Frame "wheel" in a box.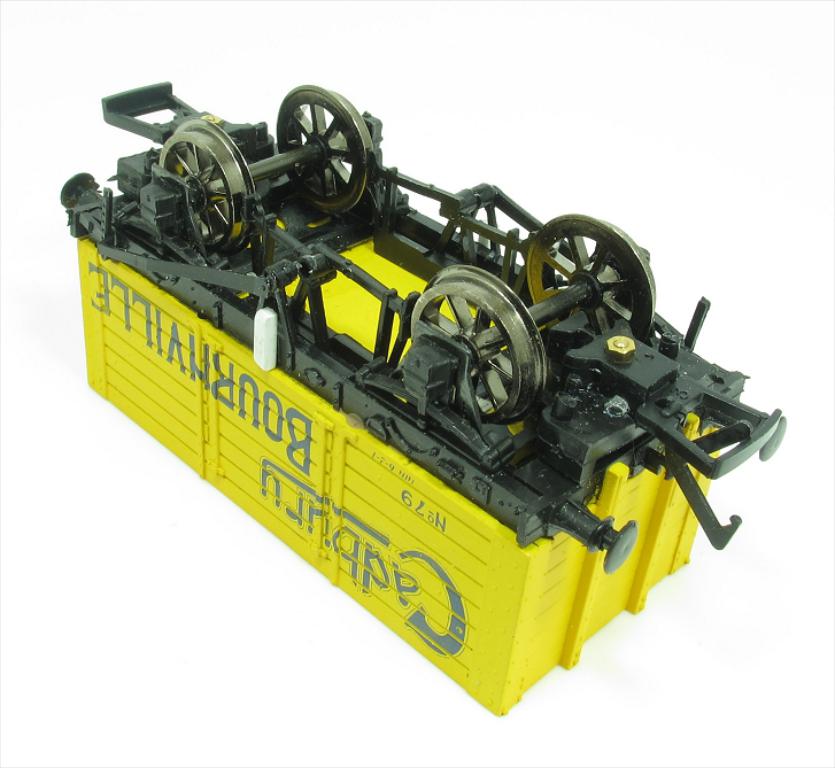
<box>412,270,548,420</box>.
